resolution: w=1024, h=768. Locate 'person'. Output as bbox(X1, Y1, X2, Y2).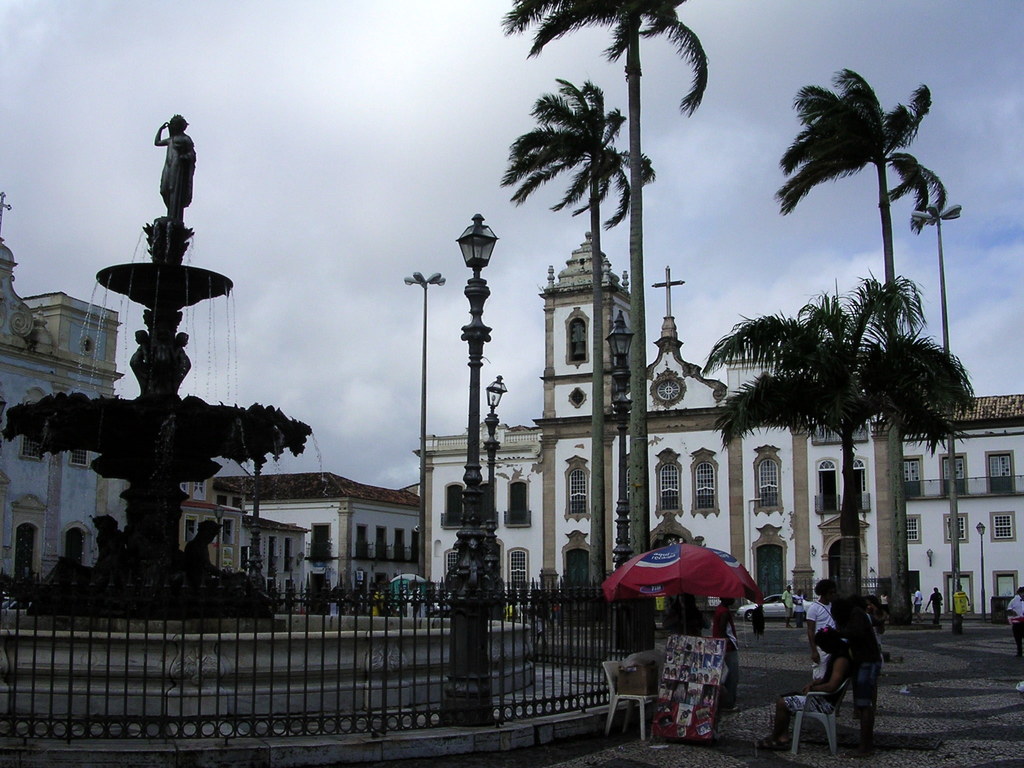
bbox(783, 585, 796, 630).
